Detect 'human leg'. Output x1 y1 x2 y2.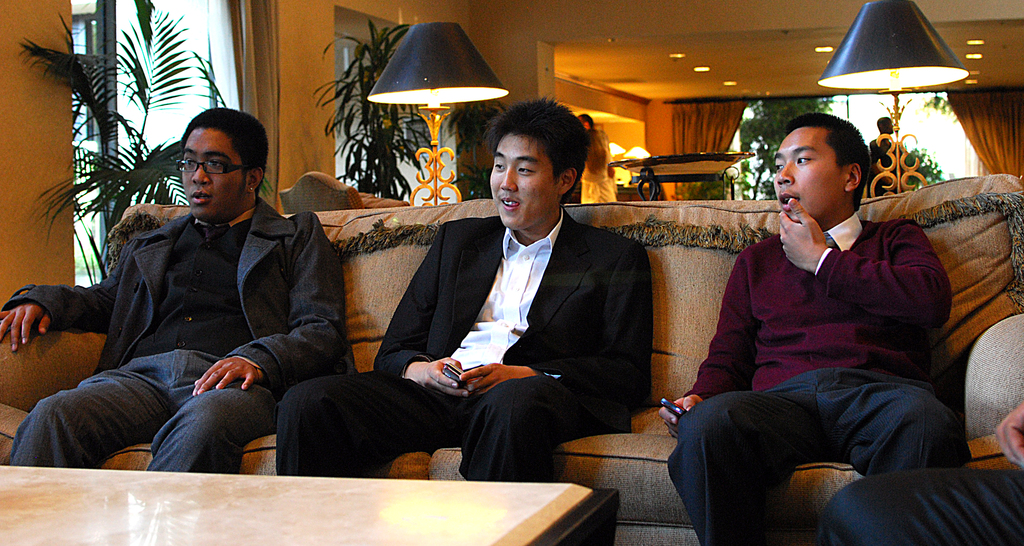
669 389 820 545.
